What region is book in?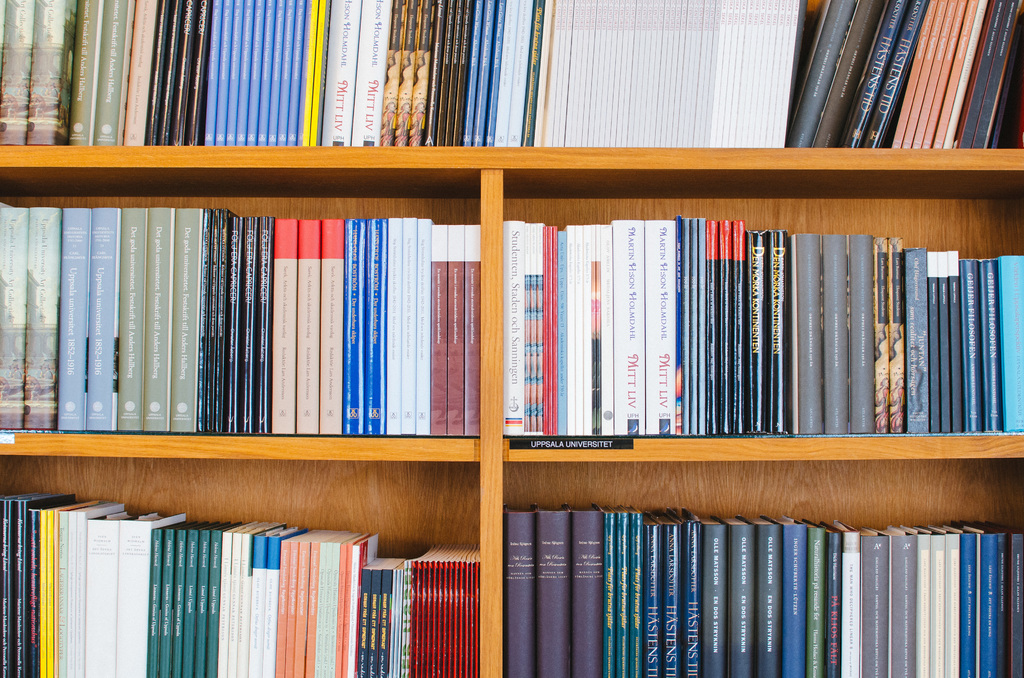
{"x1": 25, "y1": 204, "x2": 61, "y2": 438}.
